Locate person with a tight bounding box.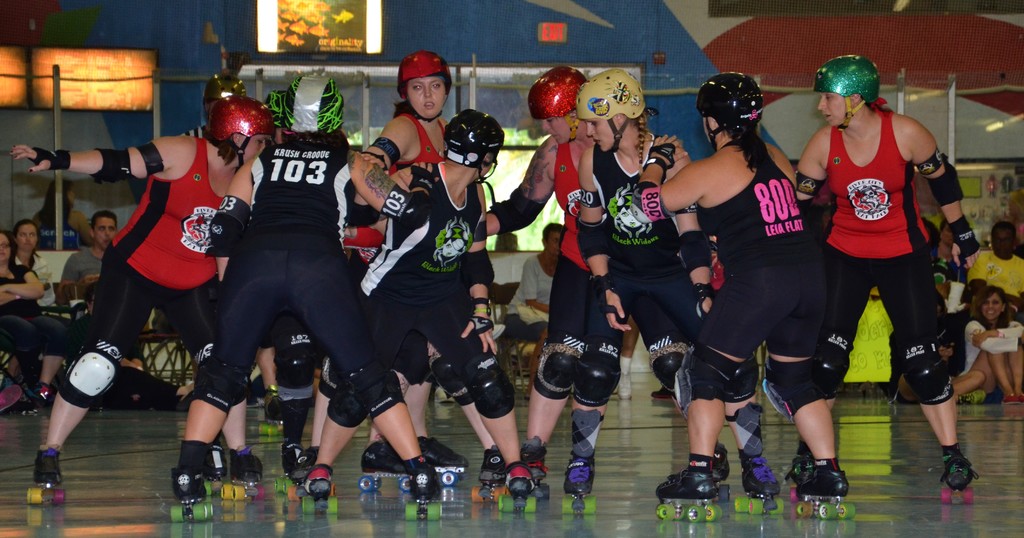
[x1=300, y1=108, x2=535, y2=503].
